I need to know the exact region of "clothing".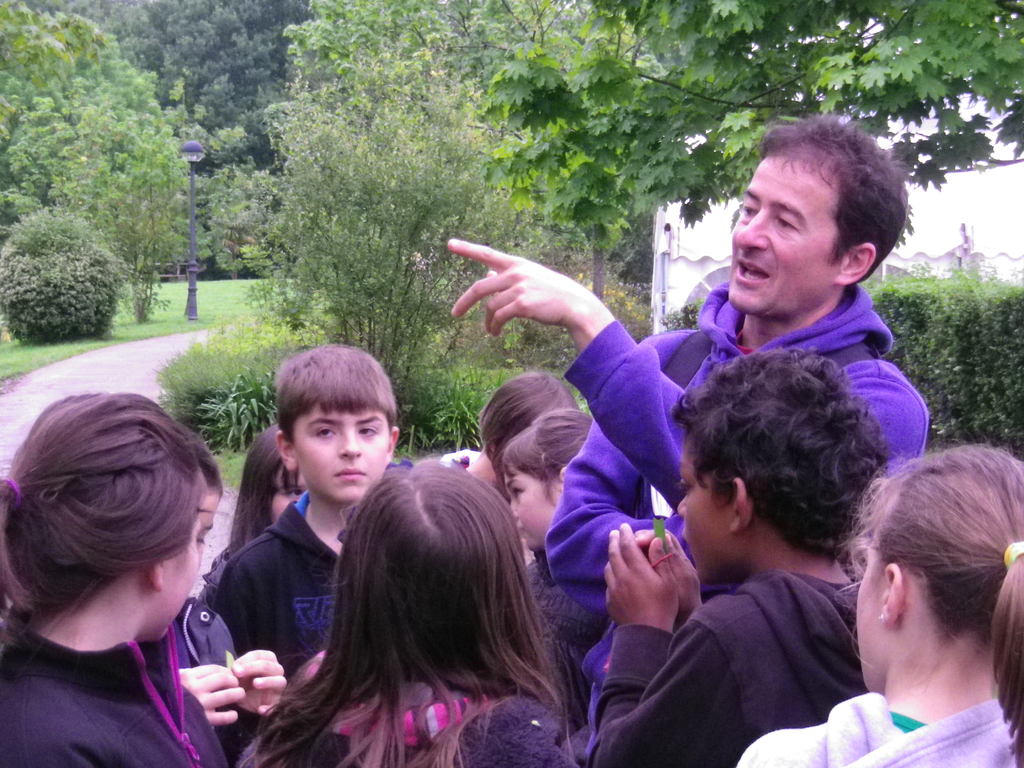
Region: 607:564:869:767.
